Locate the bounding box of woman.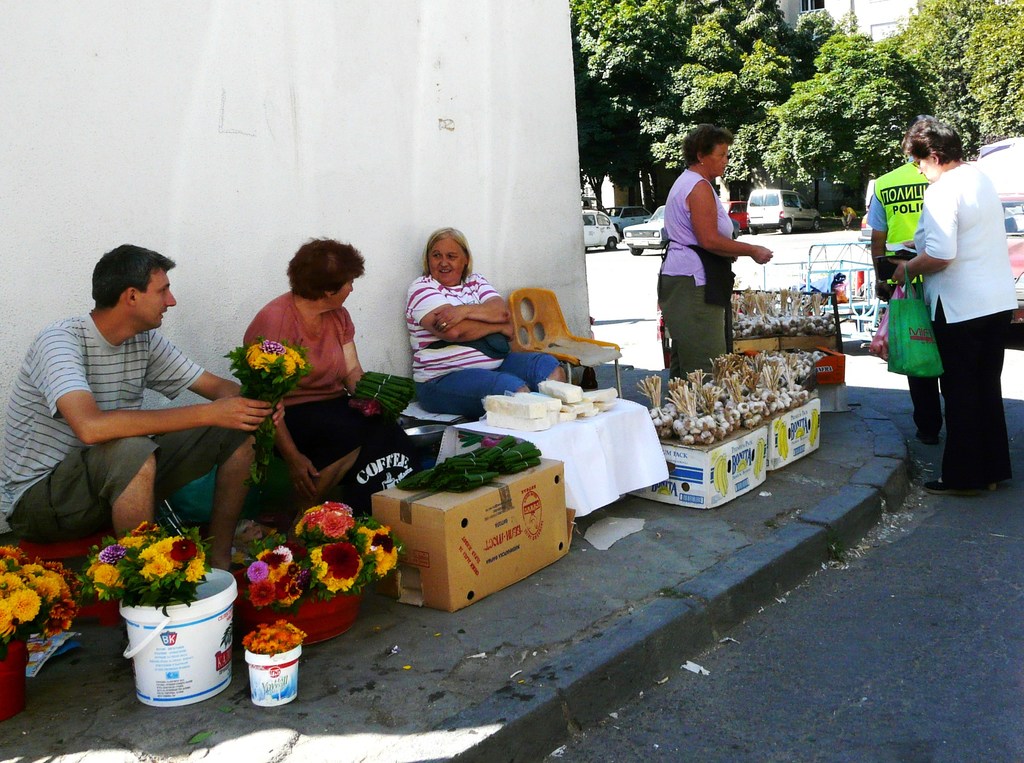
Bounding box: (404, 225, 568, 417).
